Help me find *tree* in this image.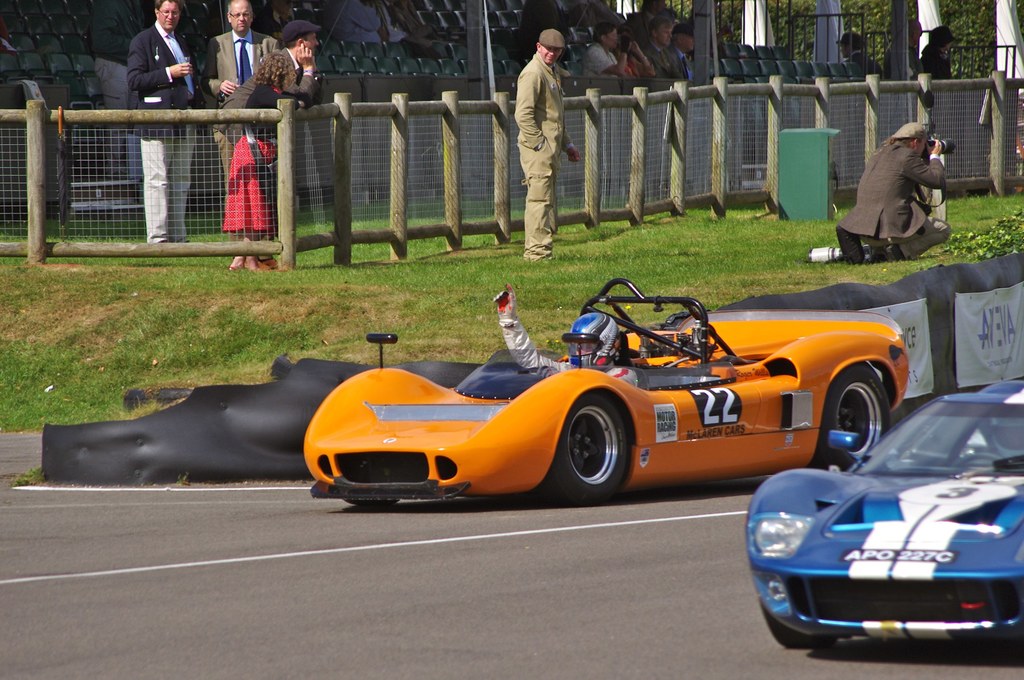
Found it: (664,0,1023,79).
